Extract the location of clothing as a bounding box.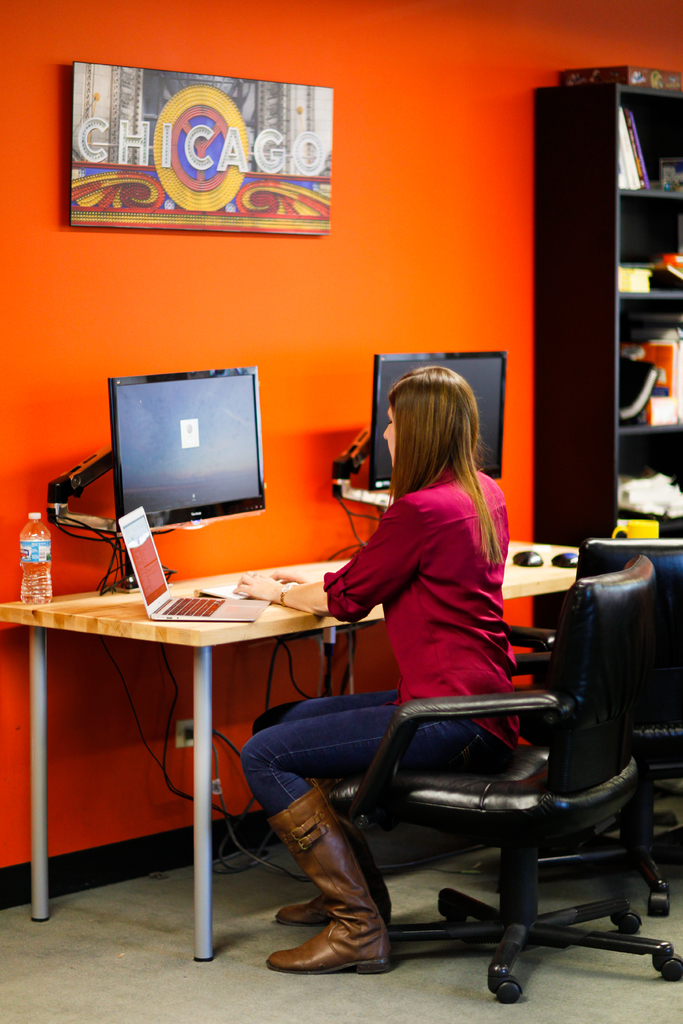
[left=238, top=460, right=525, bottom=818].
